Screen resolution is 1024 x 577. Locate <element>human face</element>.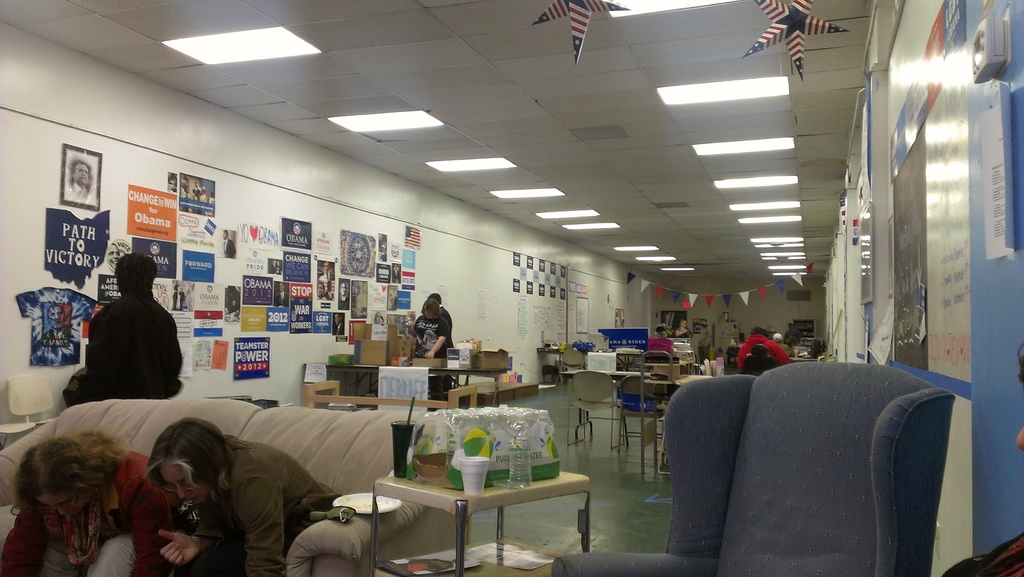
(x1=422, y1=304, x2=435, y2=319).
